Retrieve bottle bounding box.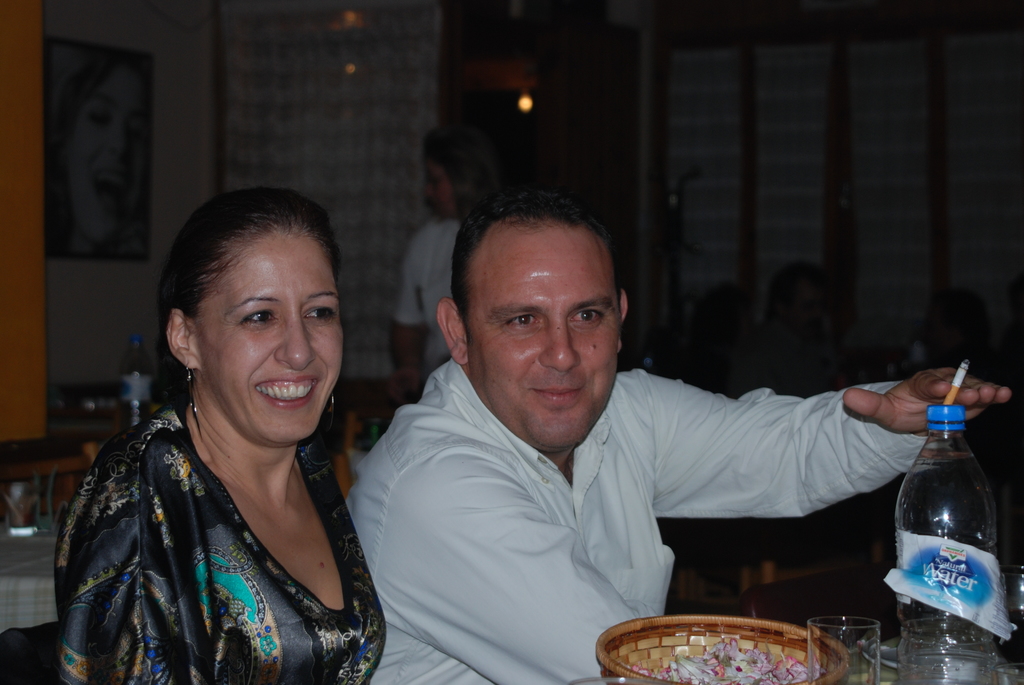
Bounding box: locate(900, 408, 1000, 684).
